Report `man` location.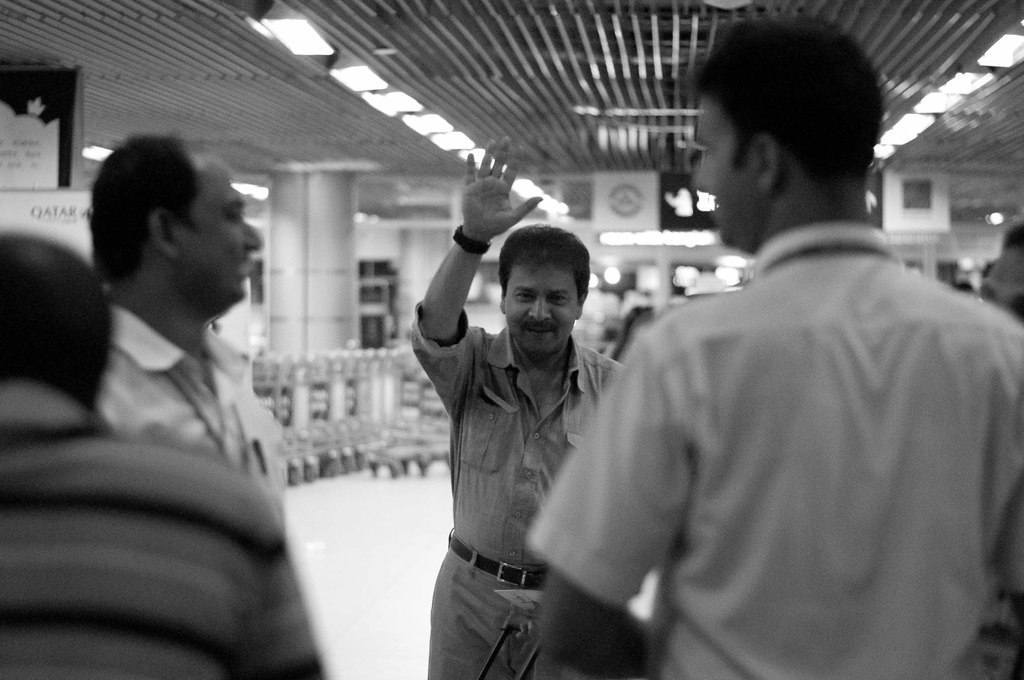
Report: bbox(84, 128, 301, 542).
